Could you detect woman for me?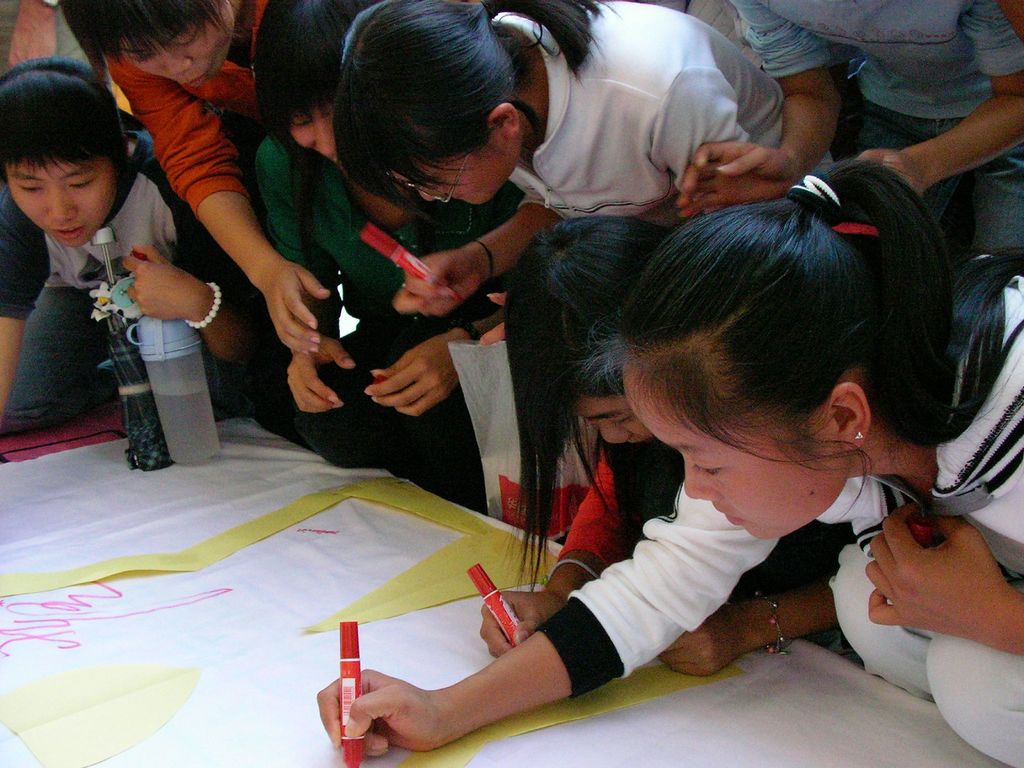
Detection result: [676, 0, 1023, 252].
